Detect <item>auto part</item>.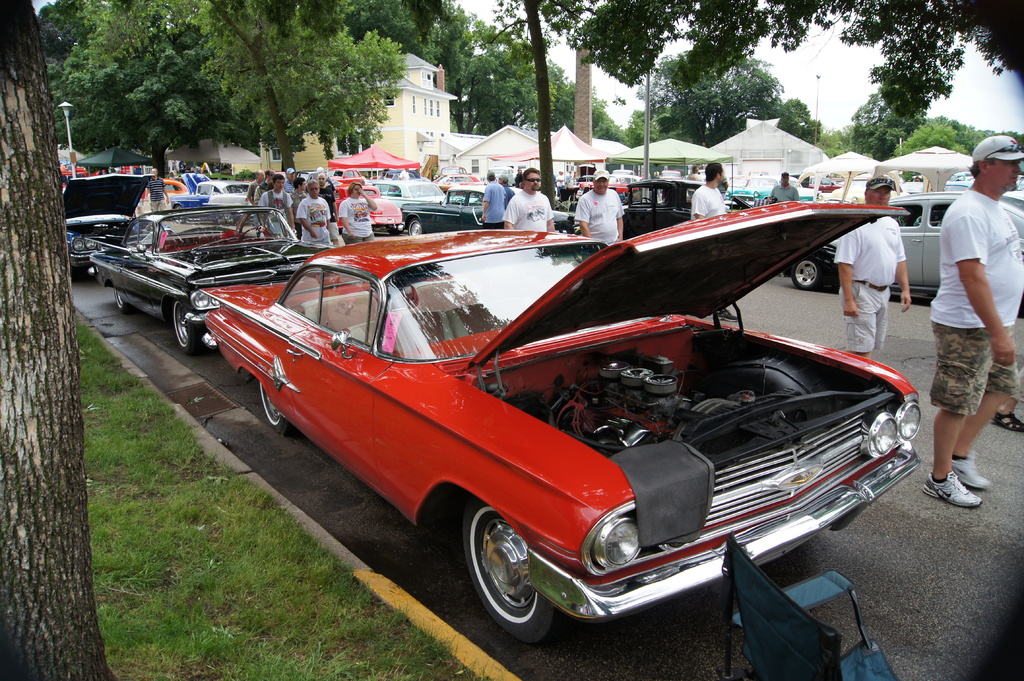
Detected at left=61, top=209, right=164, bottom=263.
